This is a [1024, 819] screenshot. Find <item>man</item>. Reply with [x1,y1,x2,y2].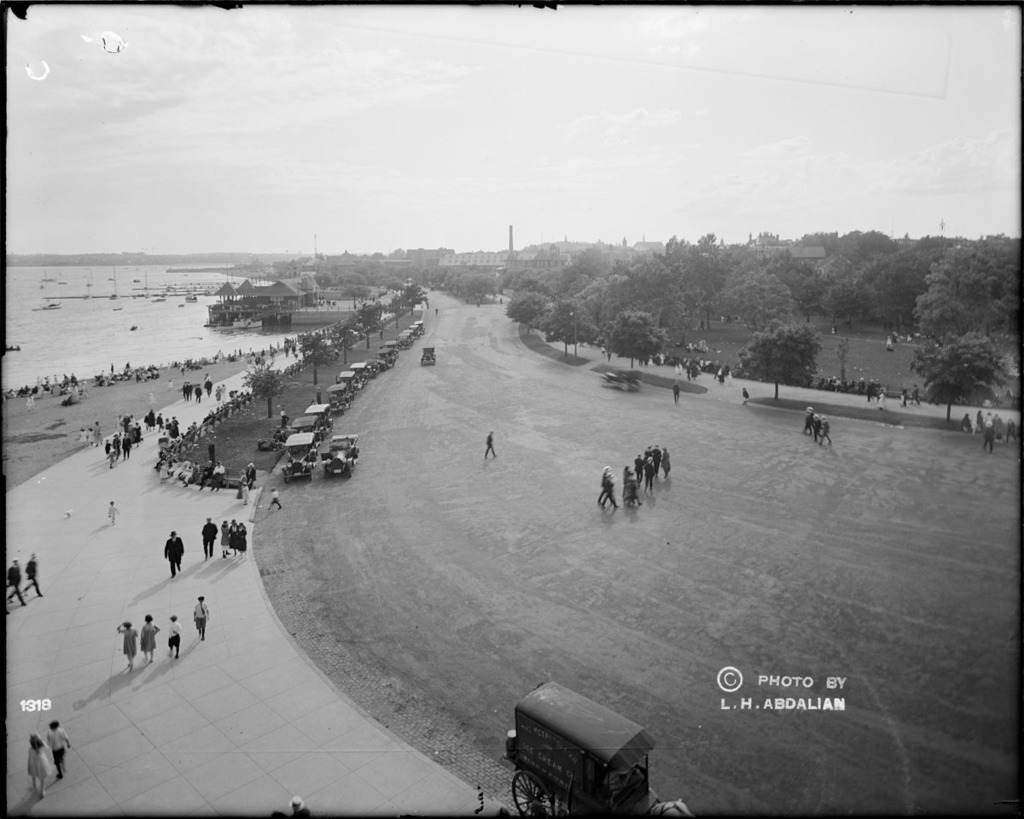
[164,526,185,577].
